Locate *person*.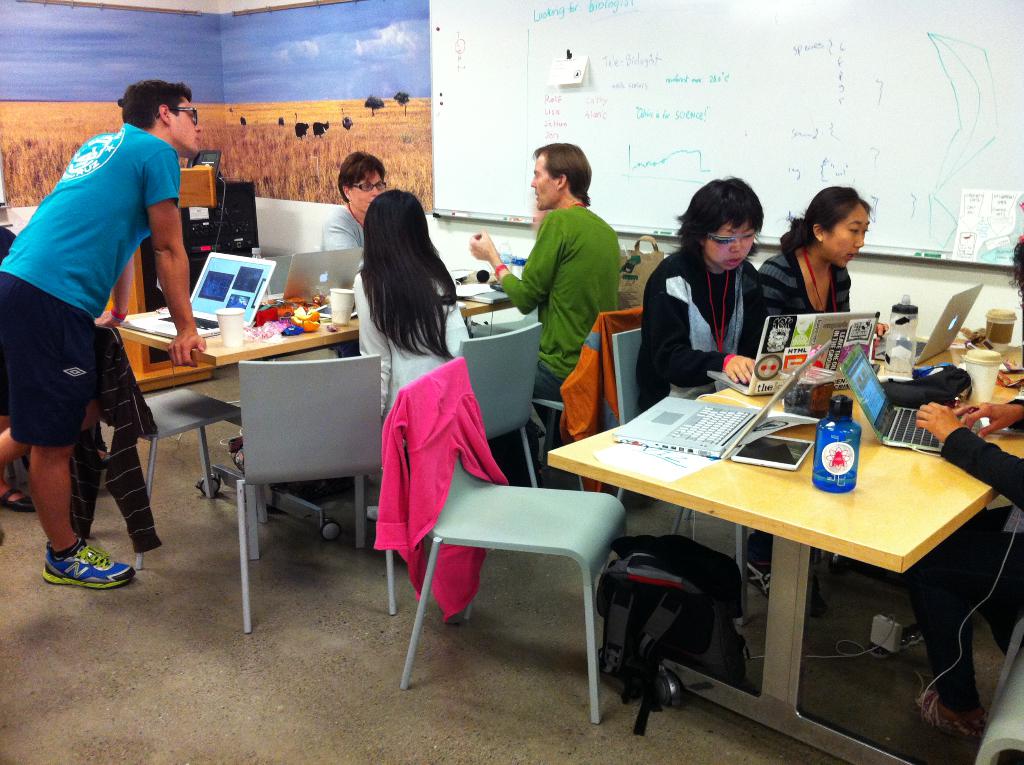
Bounding box: left=632, top=180, right=771, bottom=417.
